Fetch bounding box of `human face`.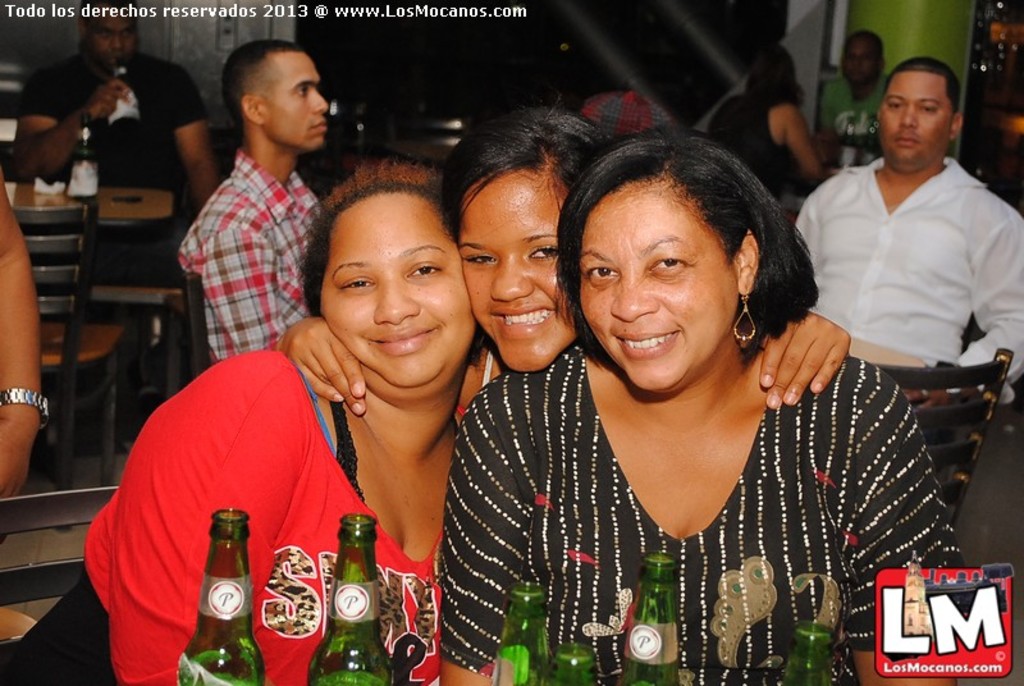
Bbox: 260 46 334 152.
